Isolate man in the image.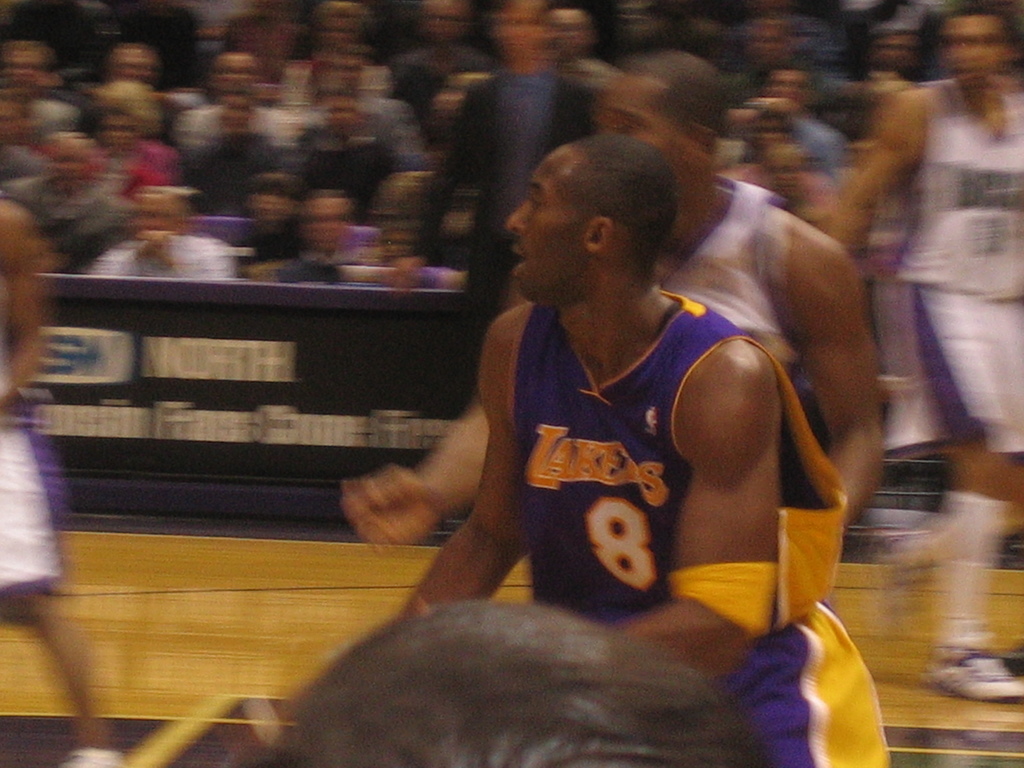
Isolated region: bbox=(352, 125, 895, 767).
